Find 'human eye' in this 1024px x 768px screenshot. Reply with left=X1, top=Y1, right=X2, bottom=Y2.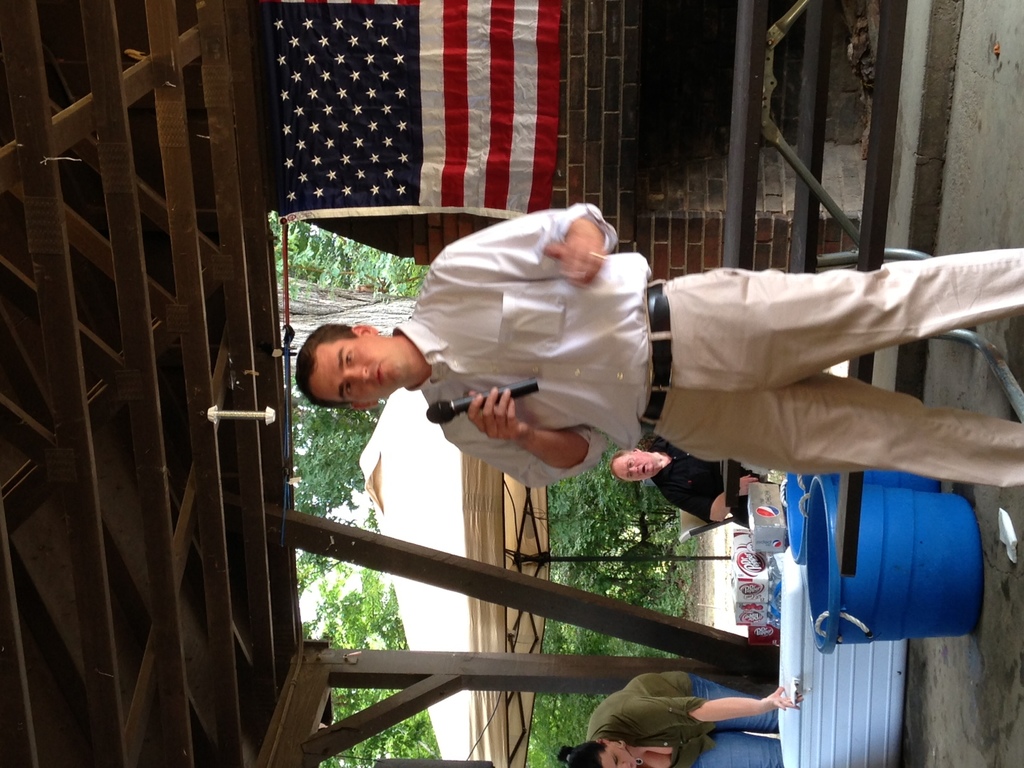
left=345, top=383, right=350, bottom=401.
